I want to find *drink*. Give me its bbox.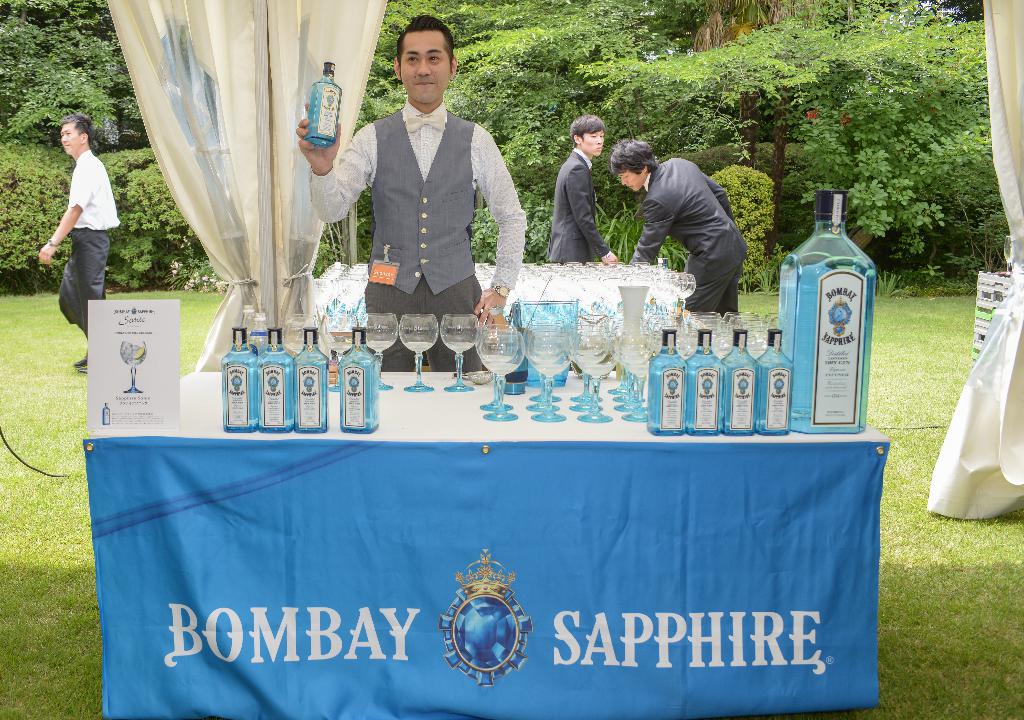
(left=790, top=195, right=888, bottom=445).
